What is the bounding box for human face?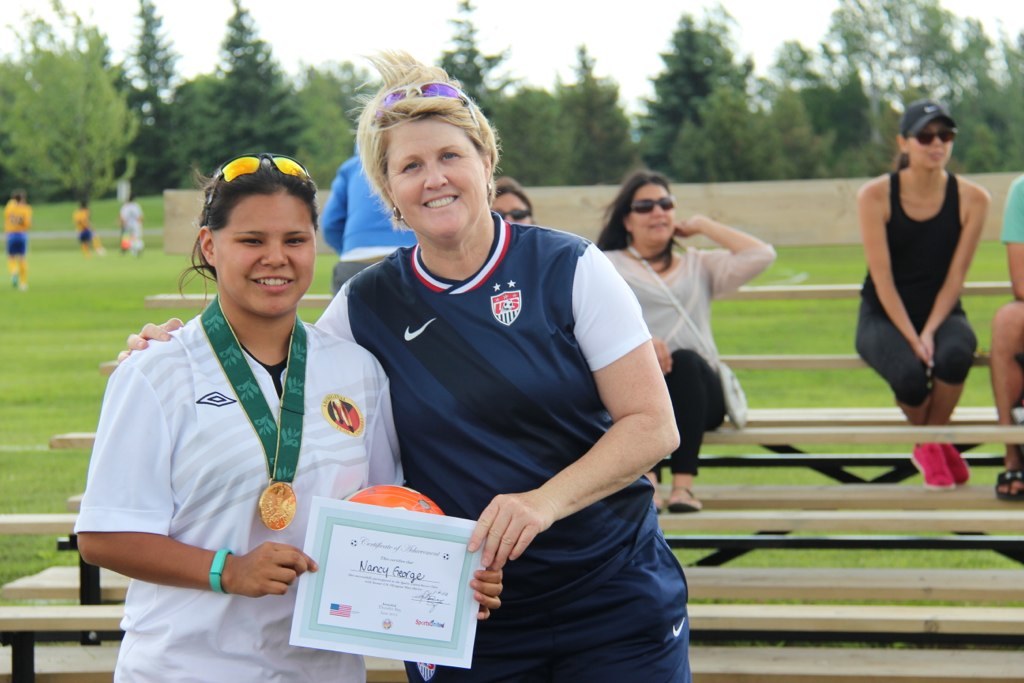
box(493, 191, 535, 223).
